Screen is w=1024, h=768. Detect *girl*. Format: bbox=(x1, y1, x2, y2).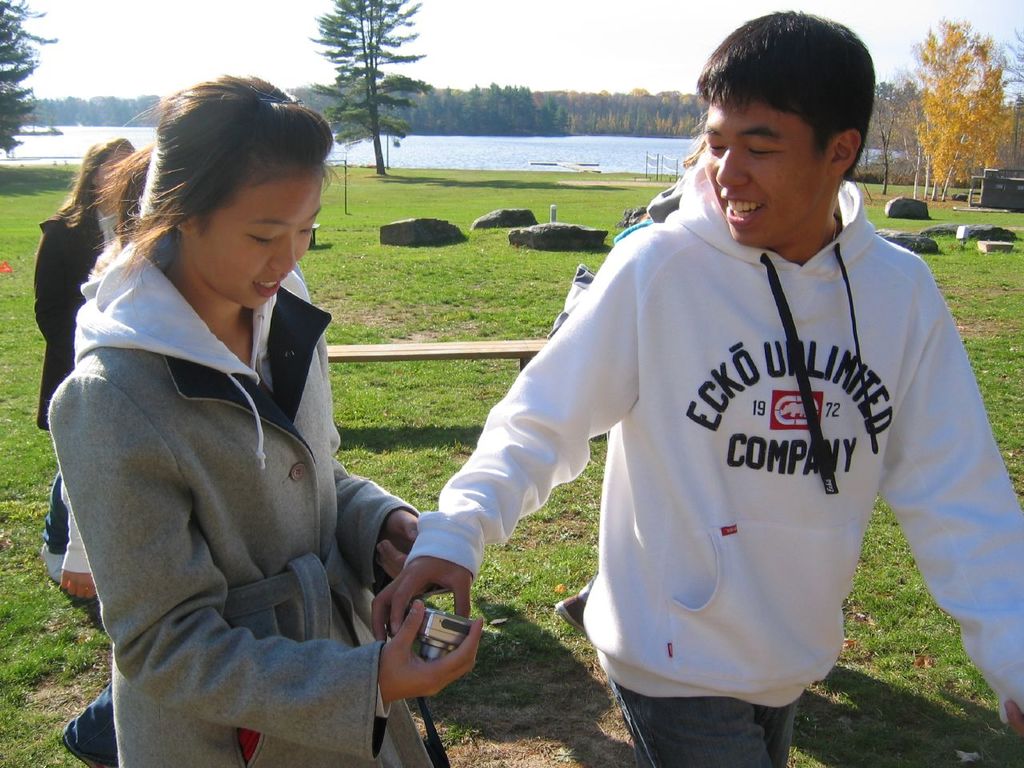
bbox=(33, 139, 137, 592).
